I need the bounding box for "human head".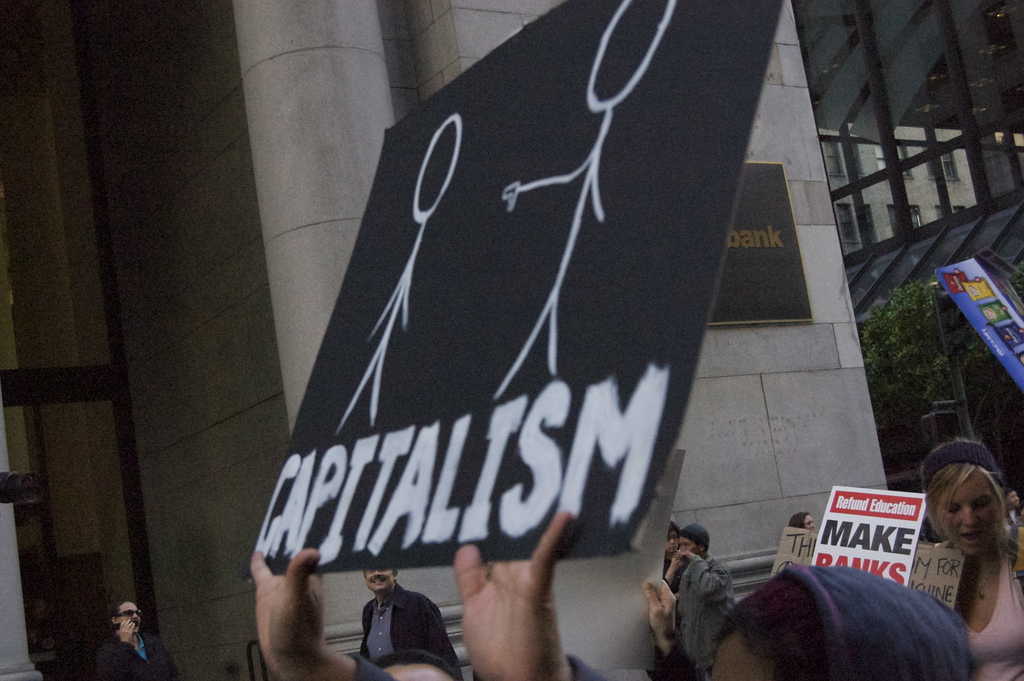
Here it is: BBox(792, 513, 819, 529).
